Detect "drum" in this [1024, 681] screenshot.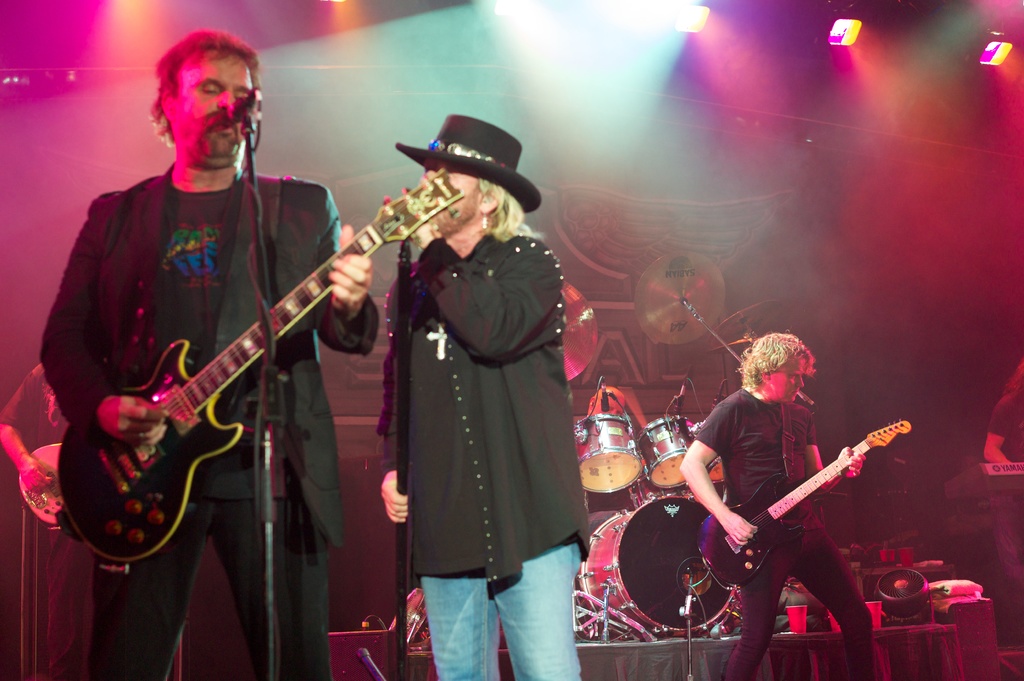
Detection: 701/454/726/482.
